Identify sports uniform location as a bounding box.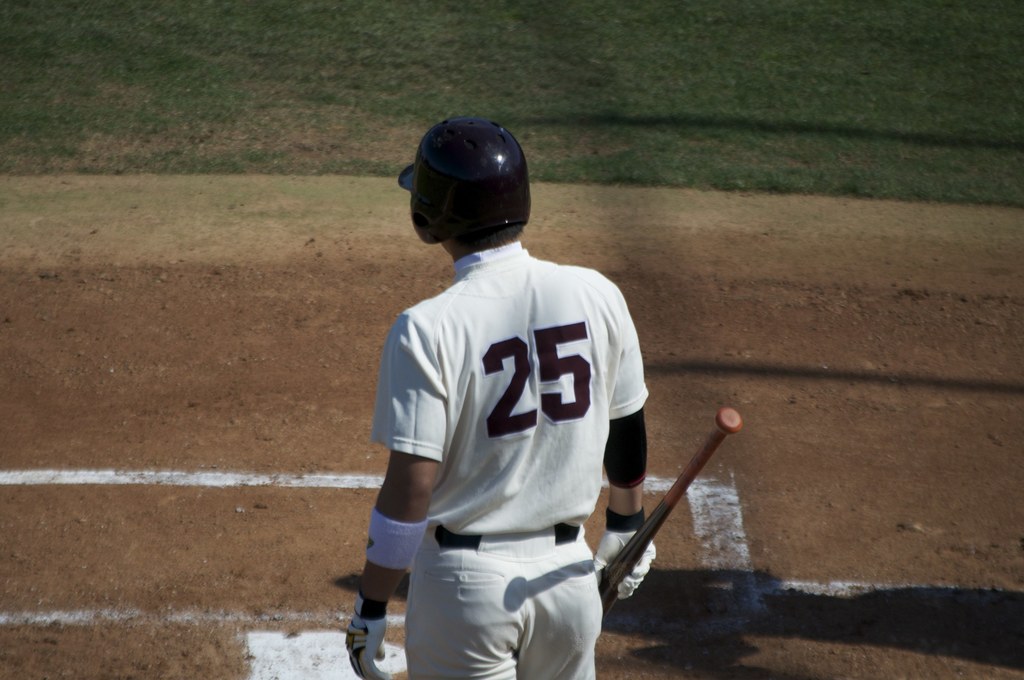
(x1=346, y1=117, x2=656, y2=679).
